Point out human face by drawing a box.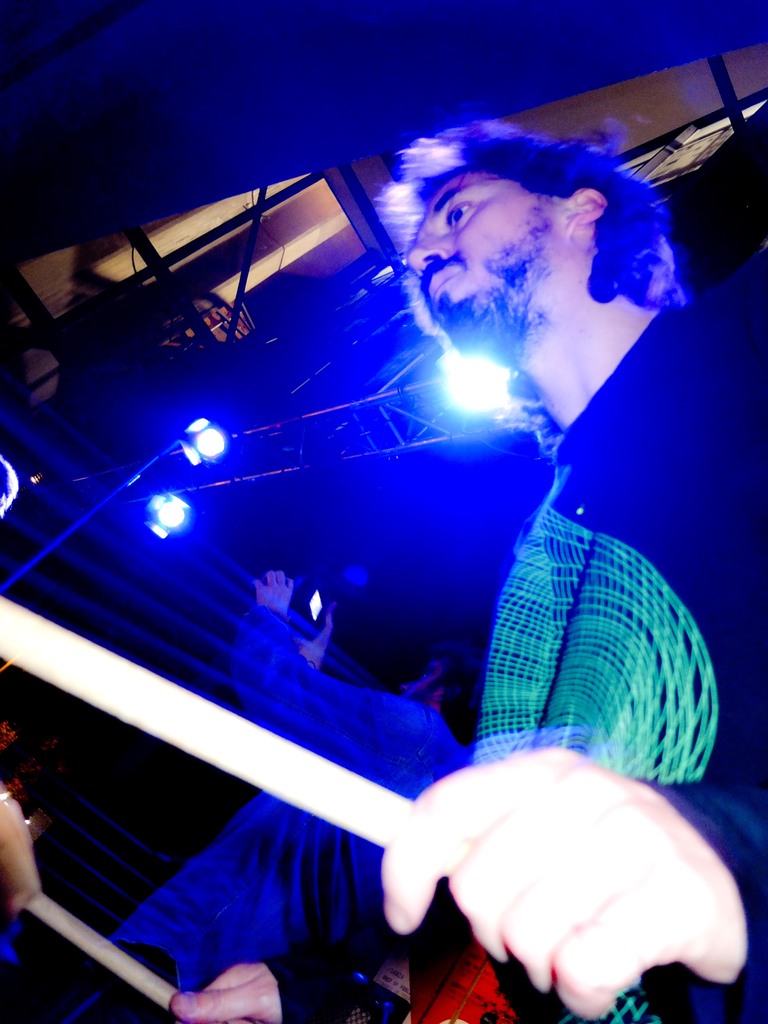
BBox(406, 166, 560, 349).
